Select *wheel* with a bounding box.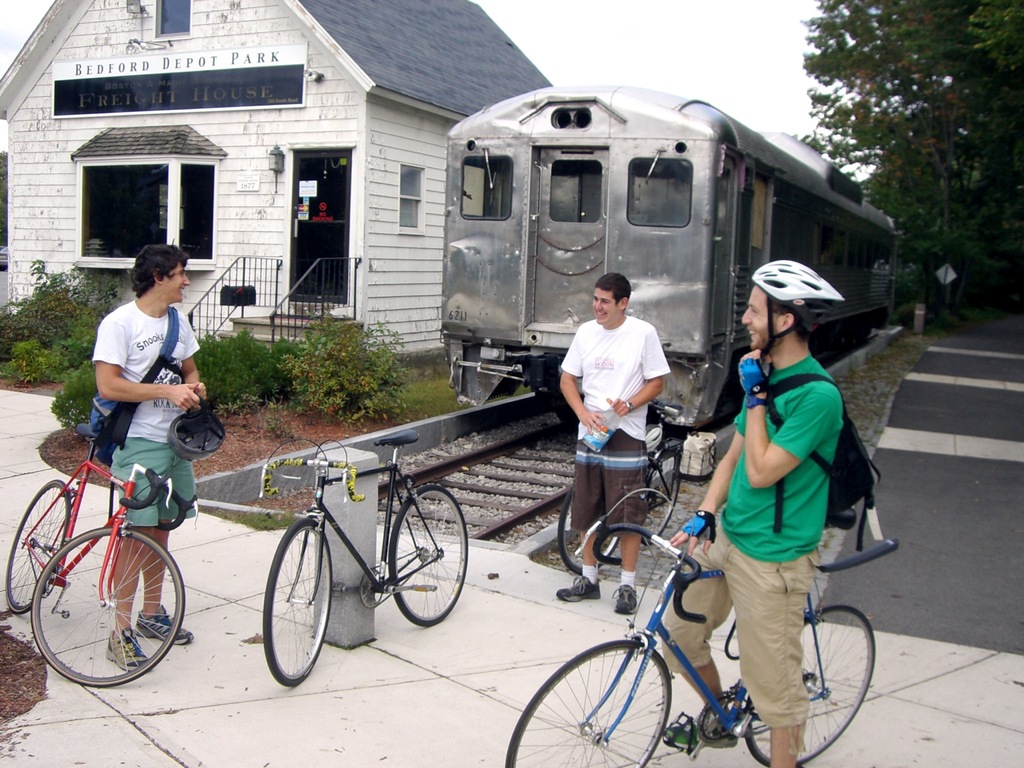
[744,605,877,767].
